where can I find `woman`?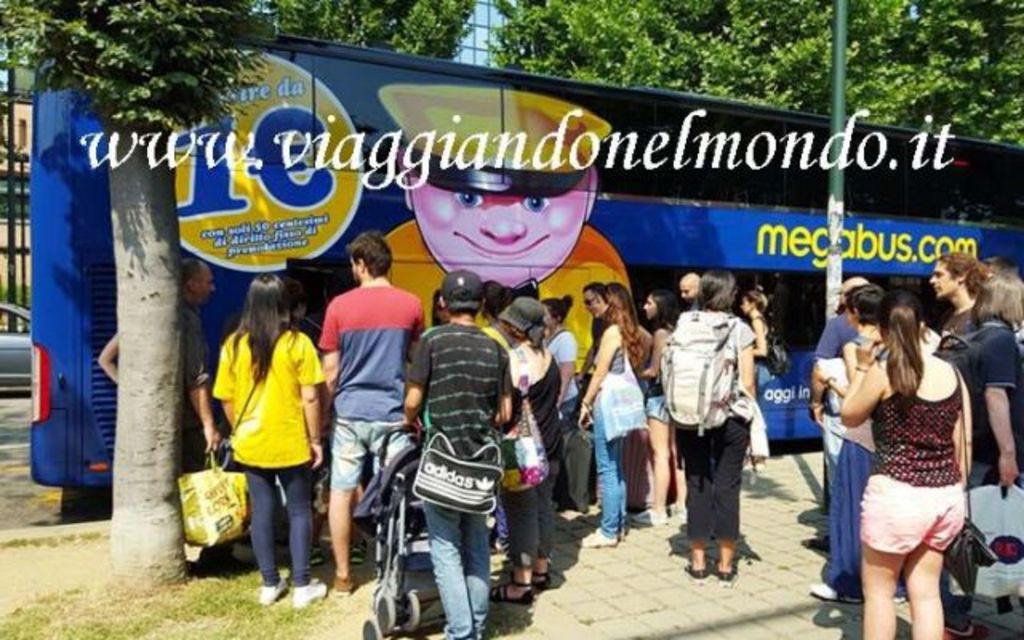
You can find it at [left=493, top=288, right=555, bottom=605].
